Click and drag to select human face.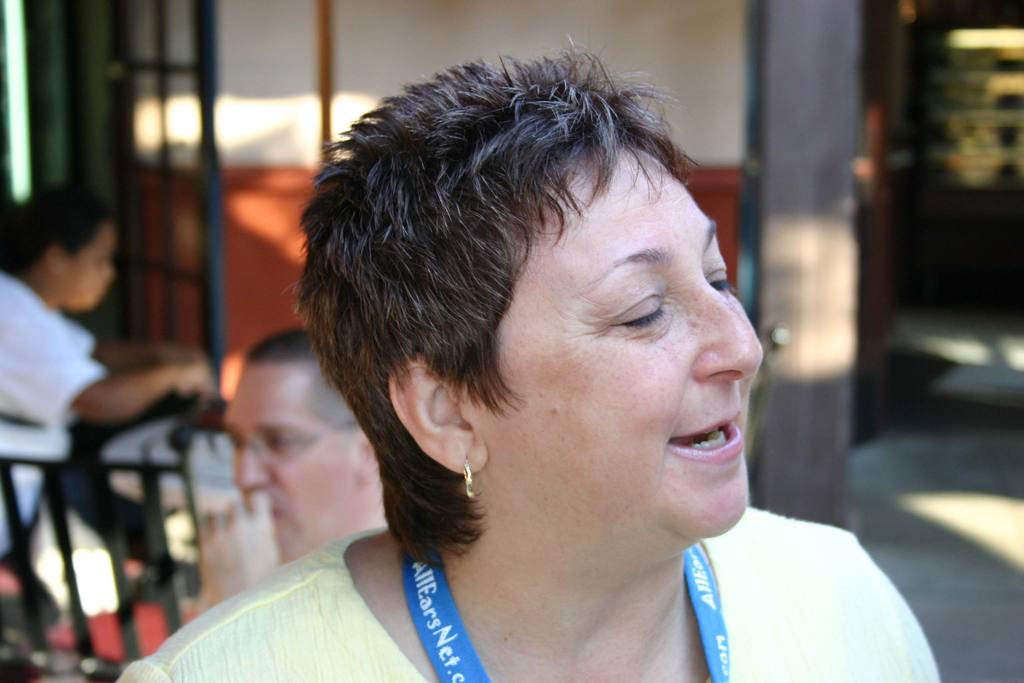
Selection: rect(215, 371, 362, 552).
